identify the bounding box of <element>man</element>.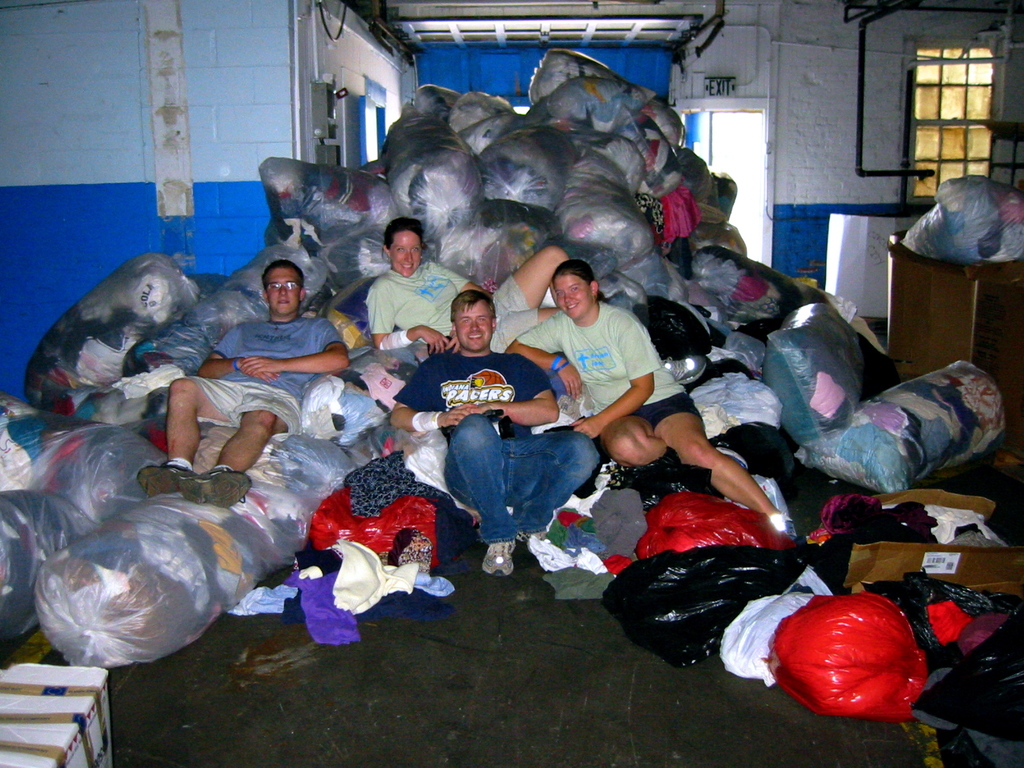
[390, 273, 621, 582].
